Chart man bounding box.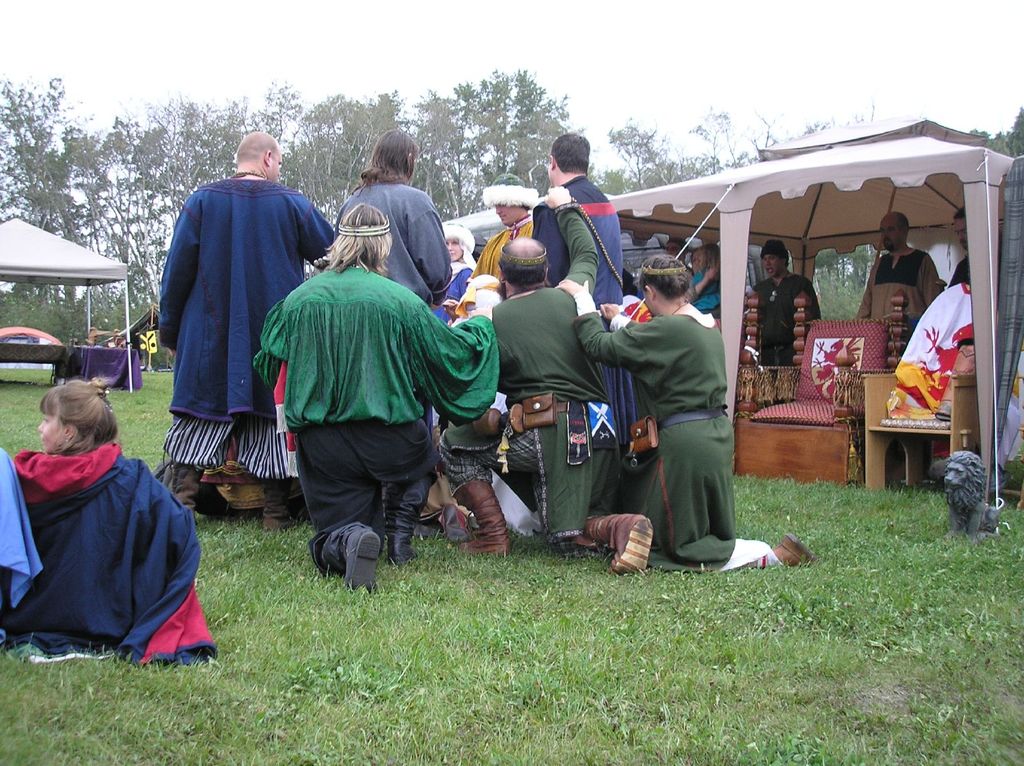
Charted: 467/165/539/288.
